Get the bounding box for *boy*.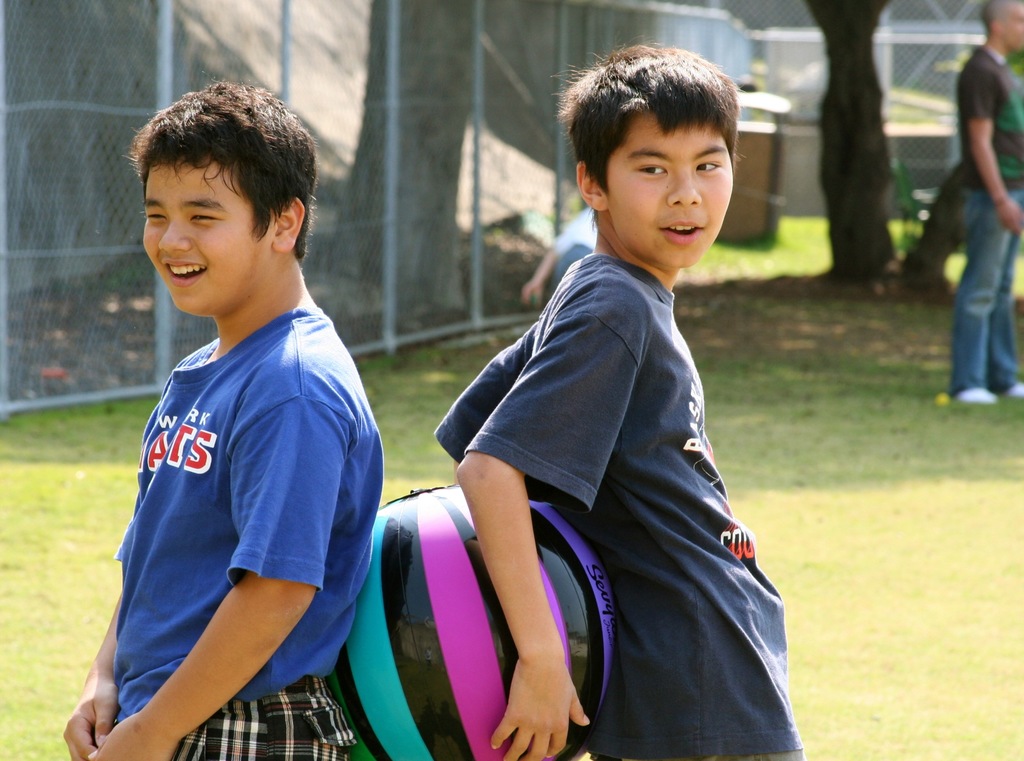
left=954, top=0, right=1023, bottom=403.
